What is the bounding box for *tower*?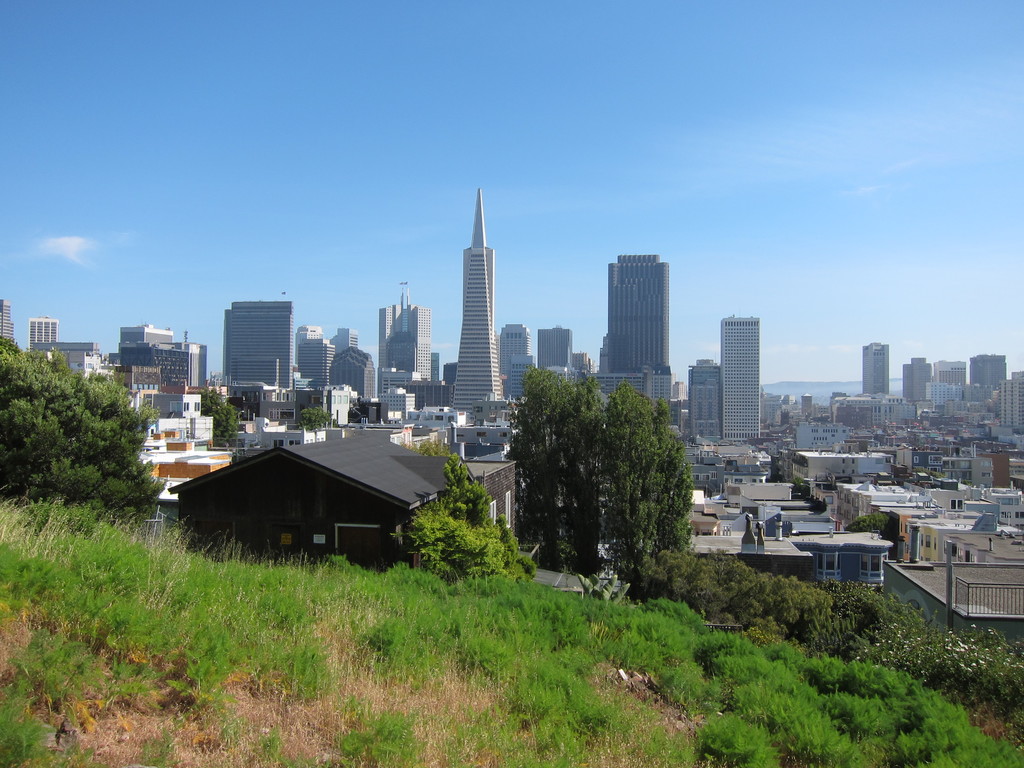
(324, 326, 354, 348).
